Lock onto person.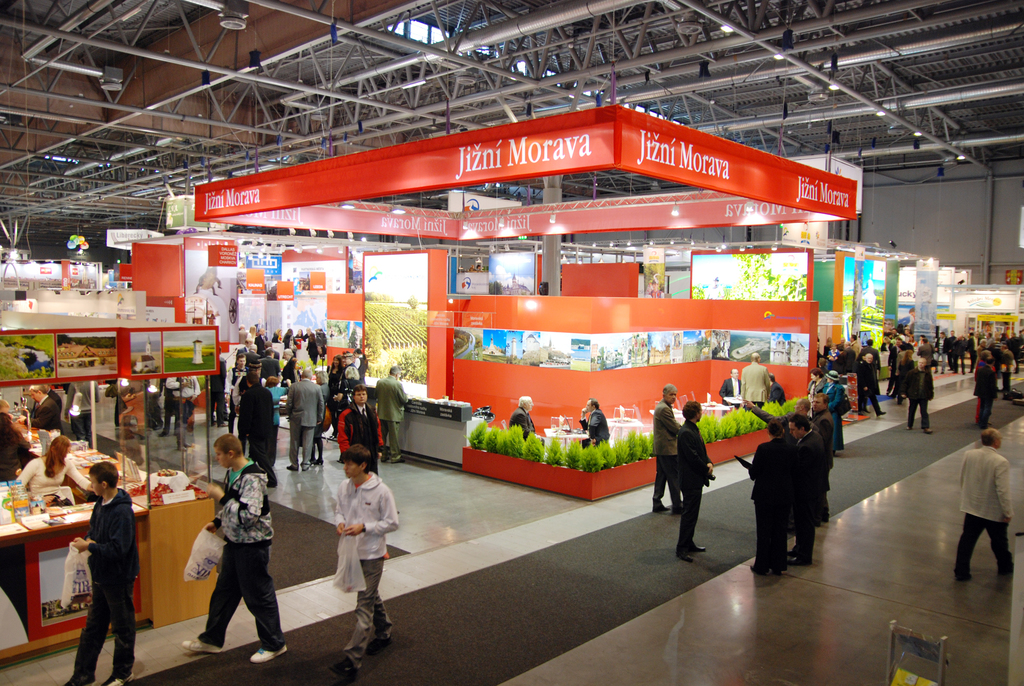
Locked: rect(953, 423, 1013, 582).
